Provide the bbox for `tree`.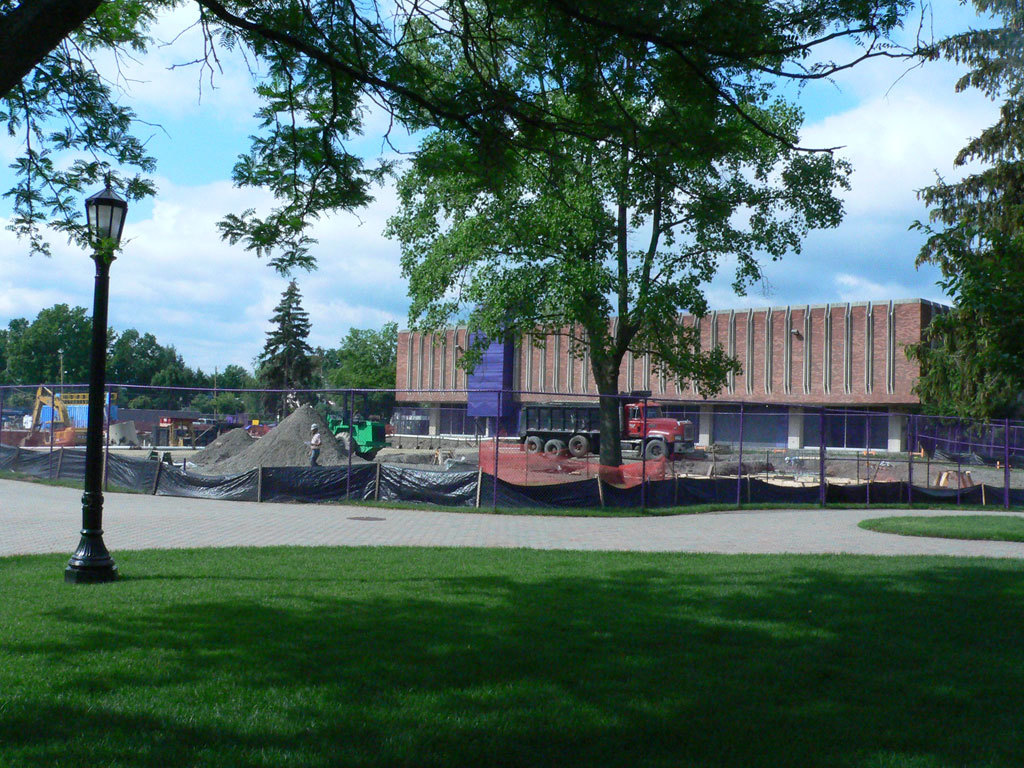
(895,0,1023,428).
